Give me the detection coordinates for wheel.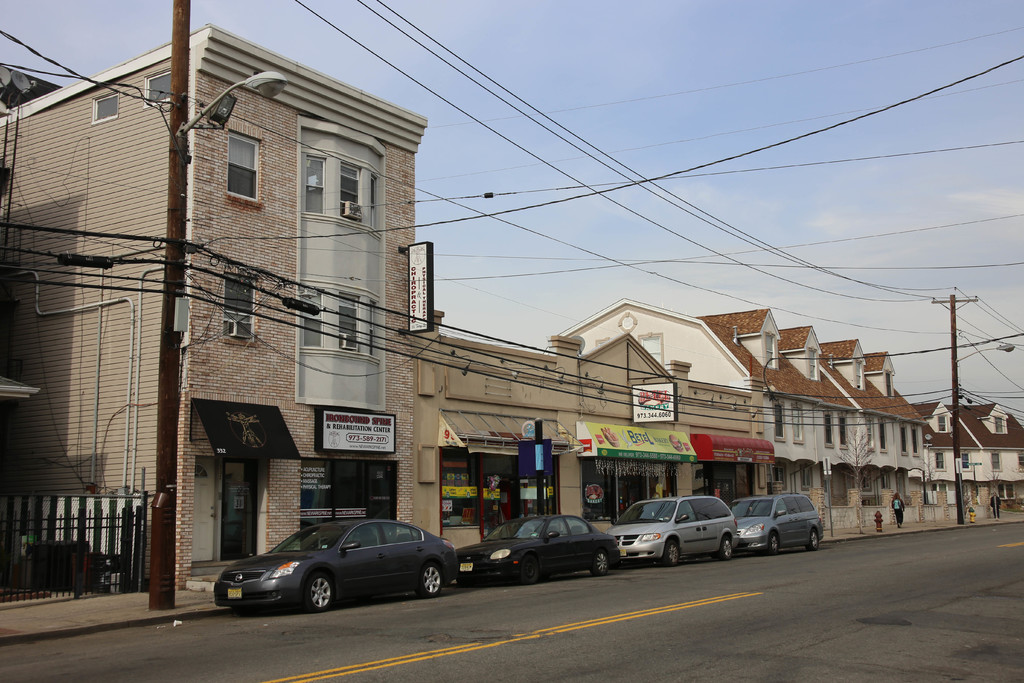
{"x1": 299, "y1": 562, "x2": 334, "y2": 608}.
